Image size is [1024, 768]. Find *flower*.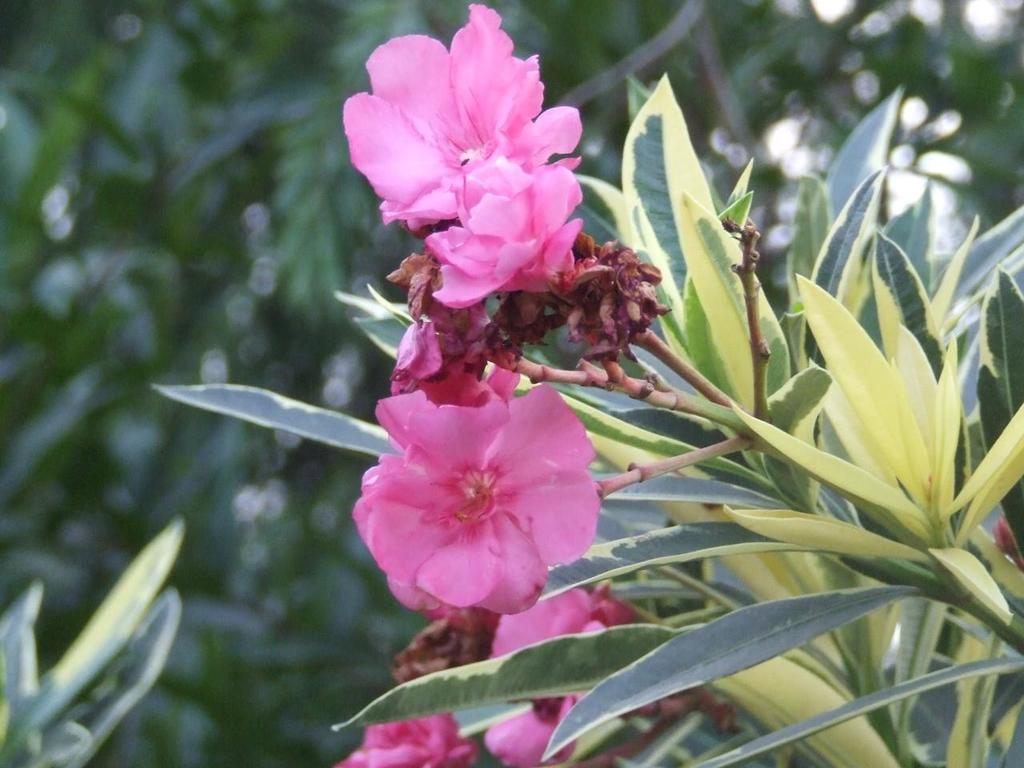
<bbox>330, 0, 585, 226</bbox>.
